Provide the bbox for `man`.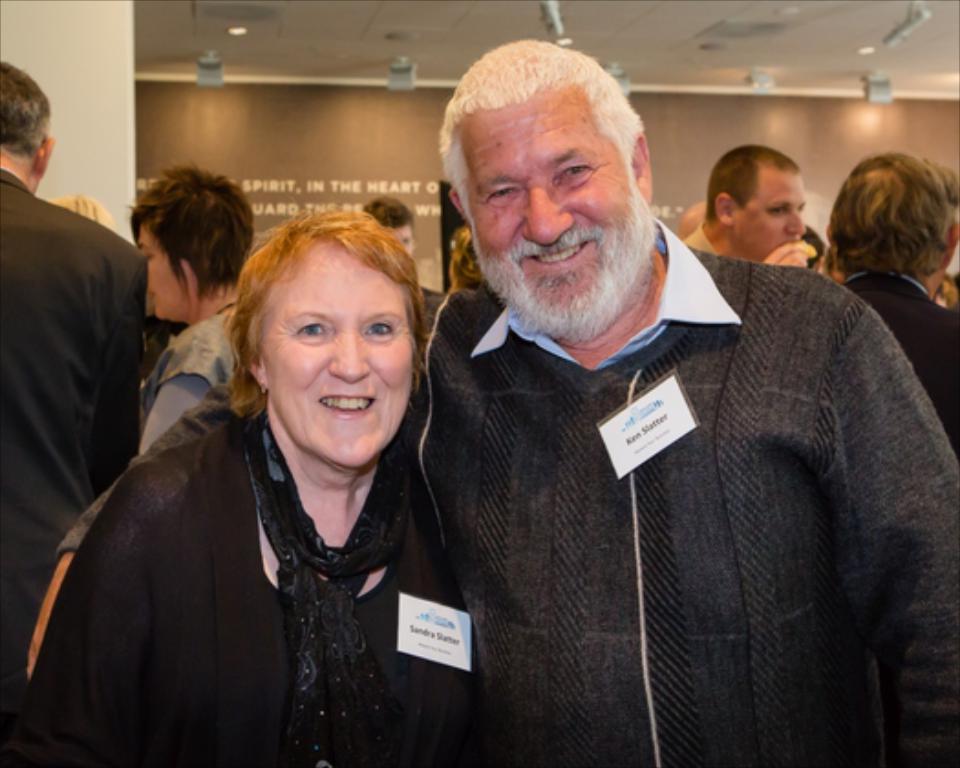
(0, 55, 155, 673).
